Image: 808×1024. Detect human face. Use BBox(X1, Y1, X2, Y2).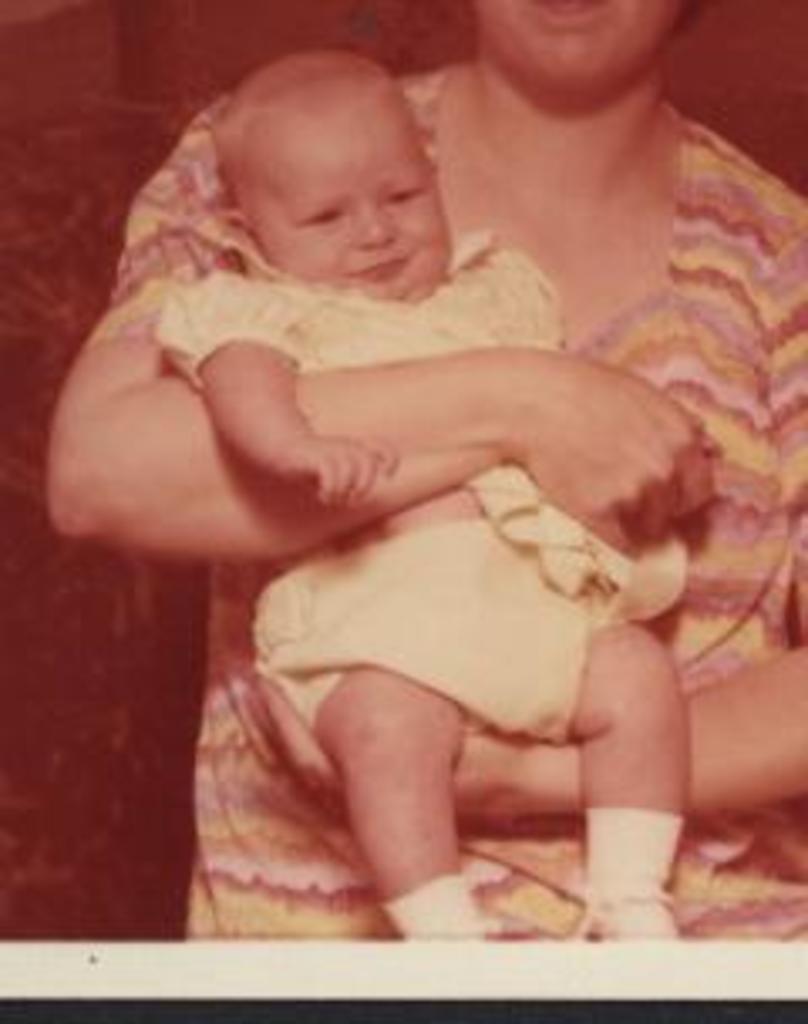
BBox(263, 111, 454, 303).
